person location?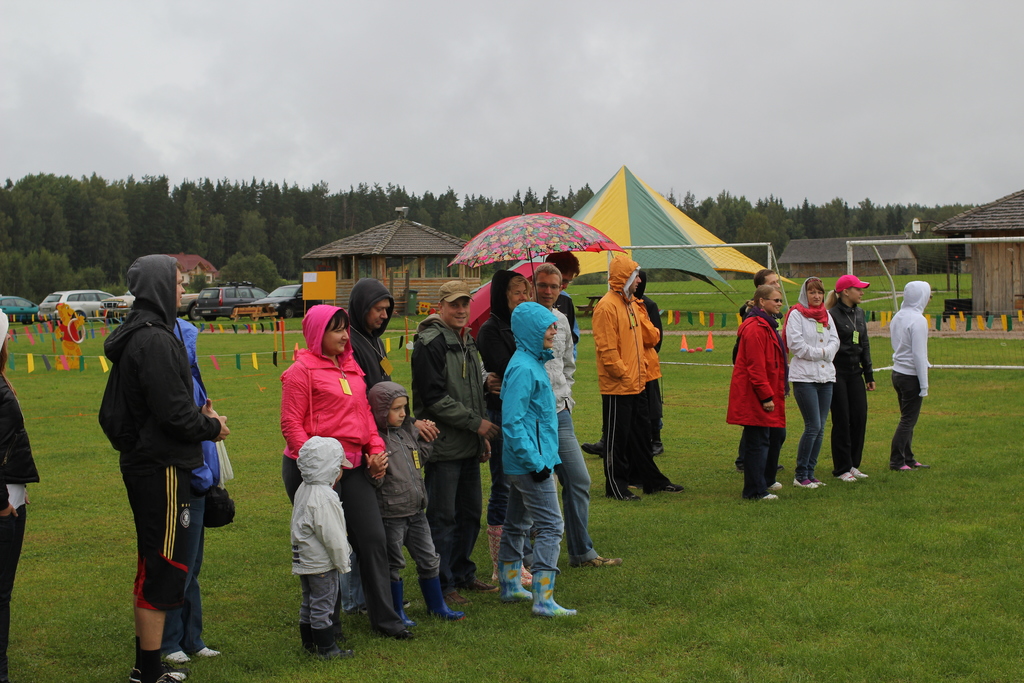
x1=97 y1=247 x2=230 y2=682
